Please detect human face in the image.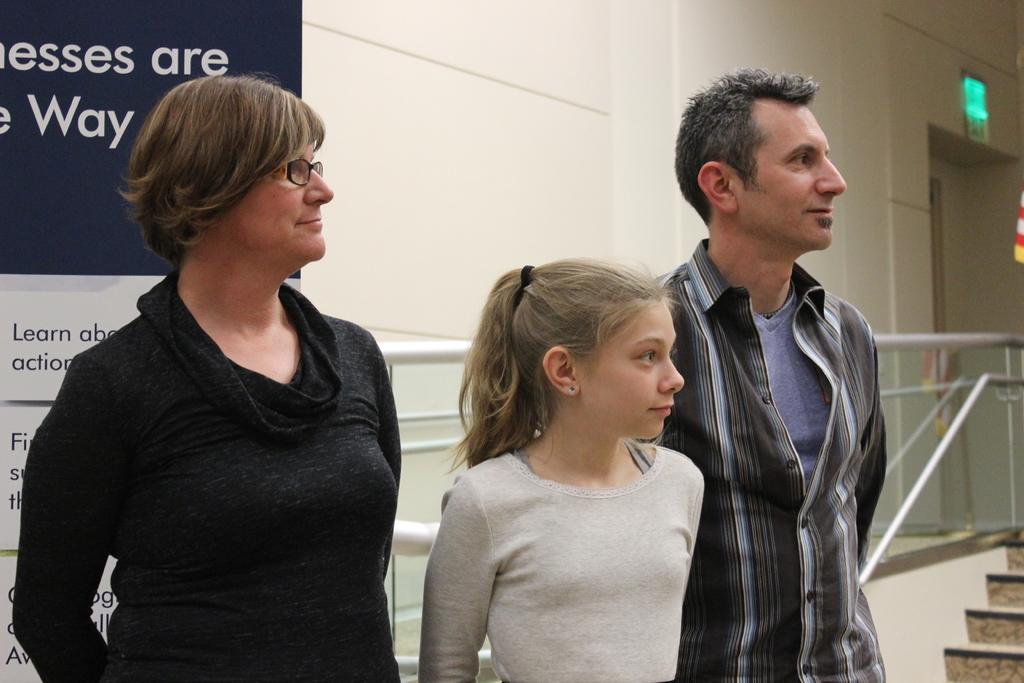
bbox=[731, 104, 856, 252].
